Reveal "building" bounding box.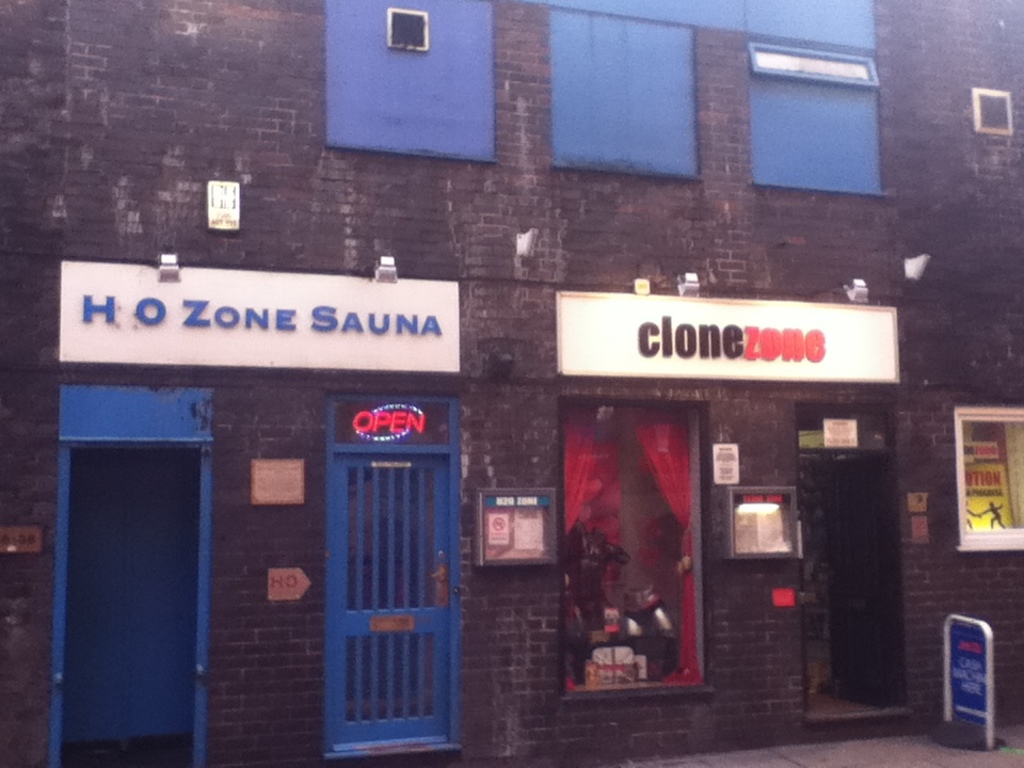
Revealed: [0,0,1023,767].
